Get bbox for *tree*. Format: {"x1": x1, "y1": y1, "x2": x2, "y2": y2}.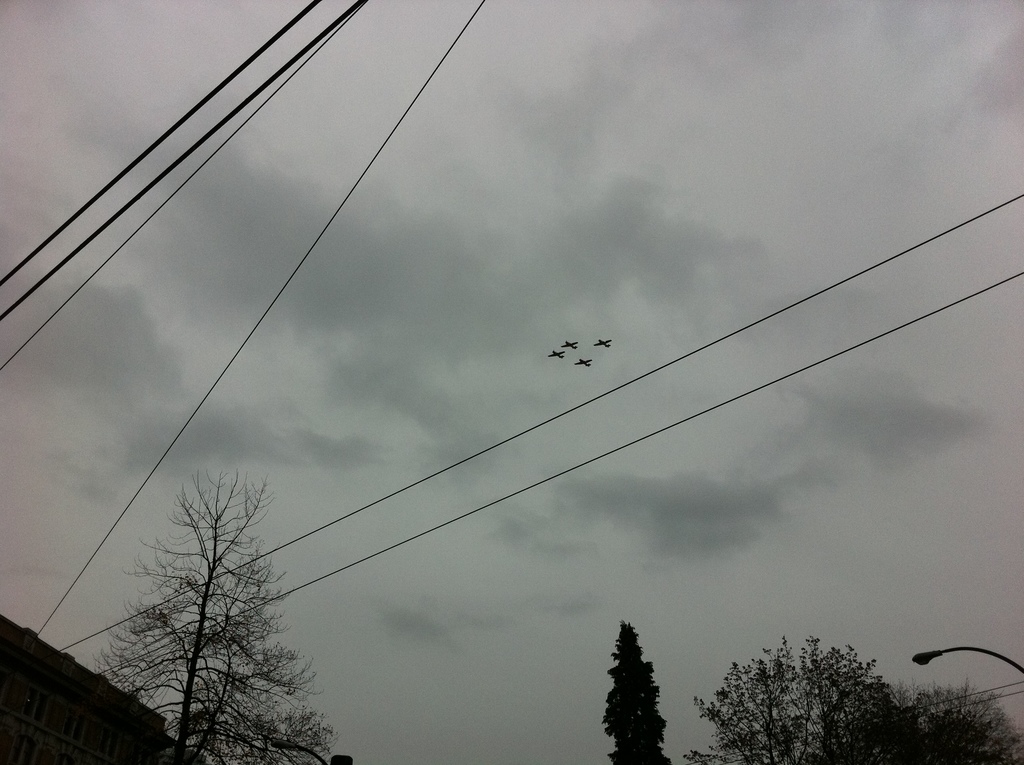
{"x1": 680, "y1": 638, "x2": 1023, "y2": 764}.
